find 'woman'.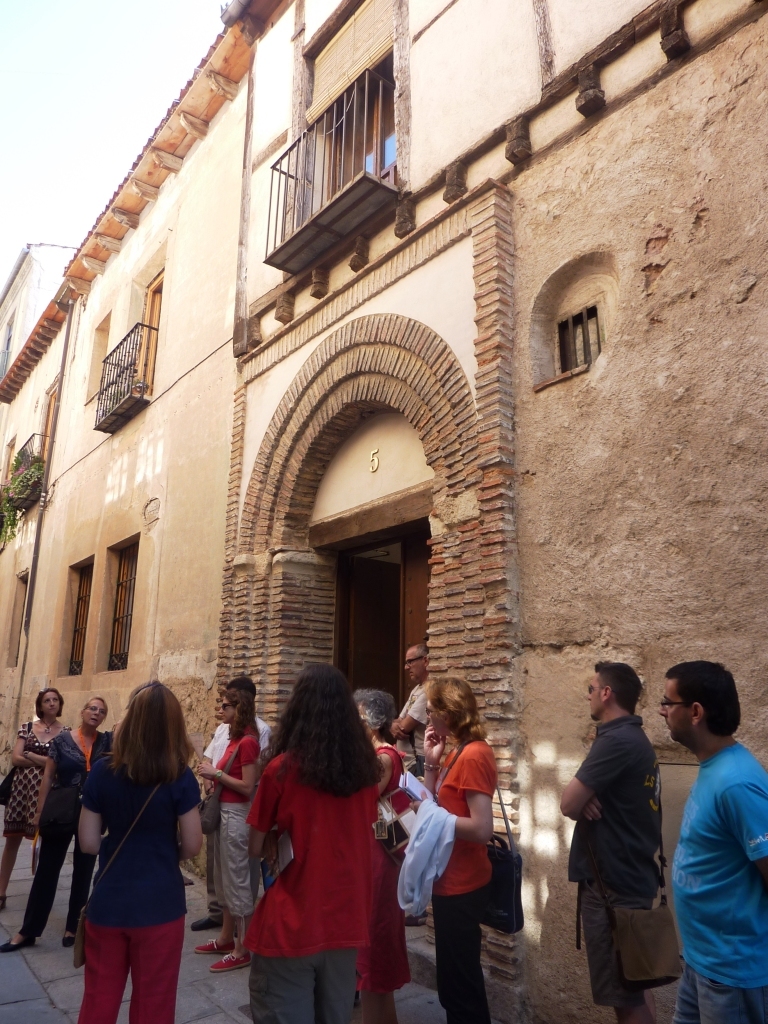
select_region(62, 677, 221, 1023).
